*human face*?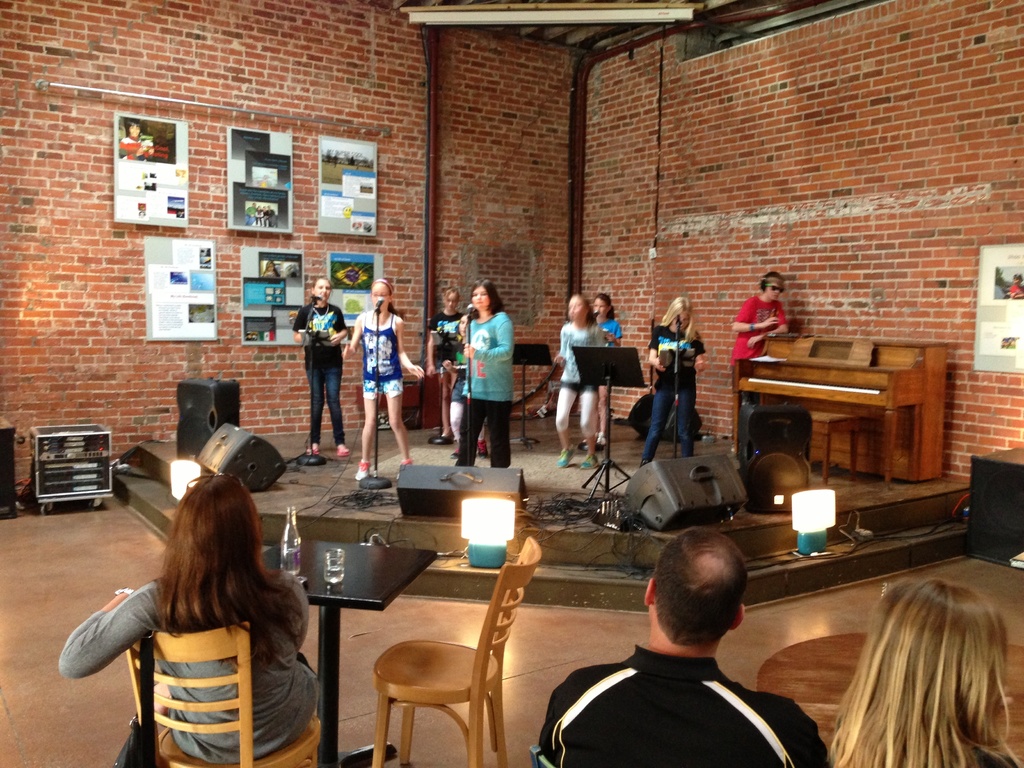
x1=318 y1=283 x2=324 y2=295
